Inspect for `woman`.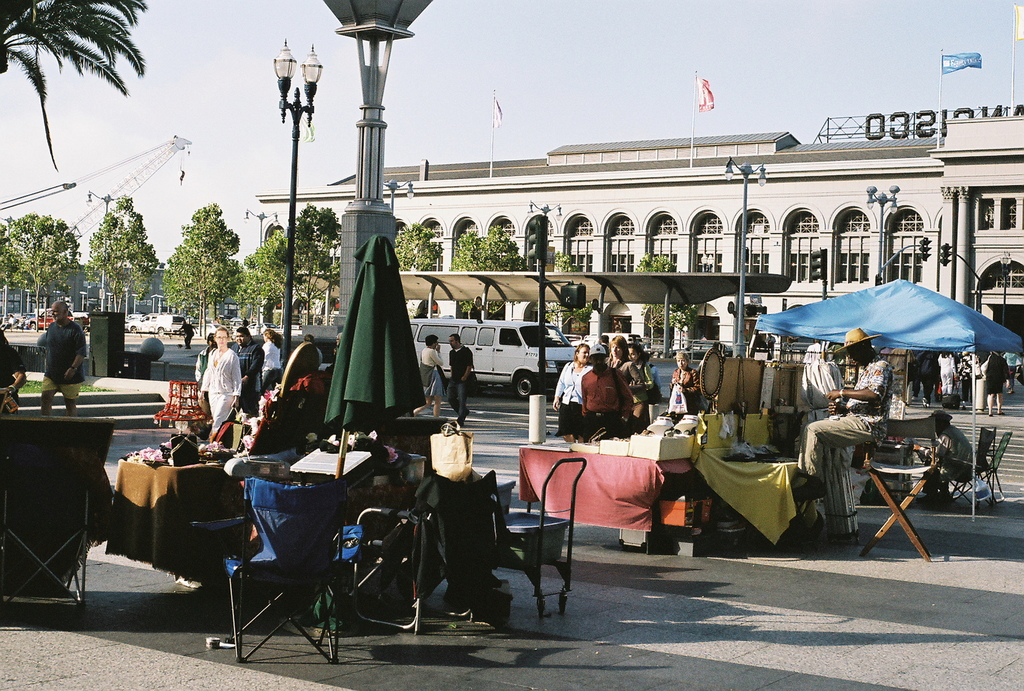
Inspection: select_region(664, 347, 706, 410).
